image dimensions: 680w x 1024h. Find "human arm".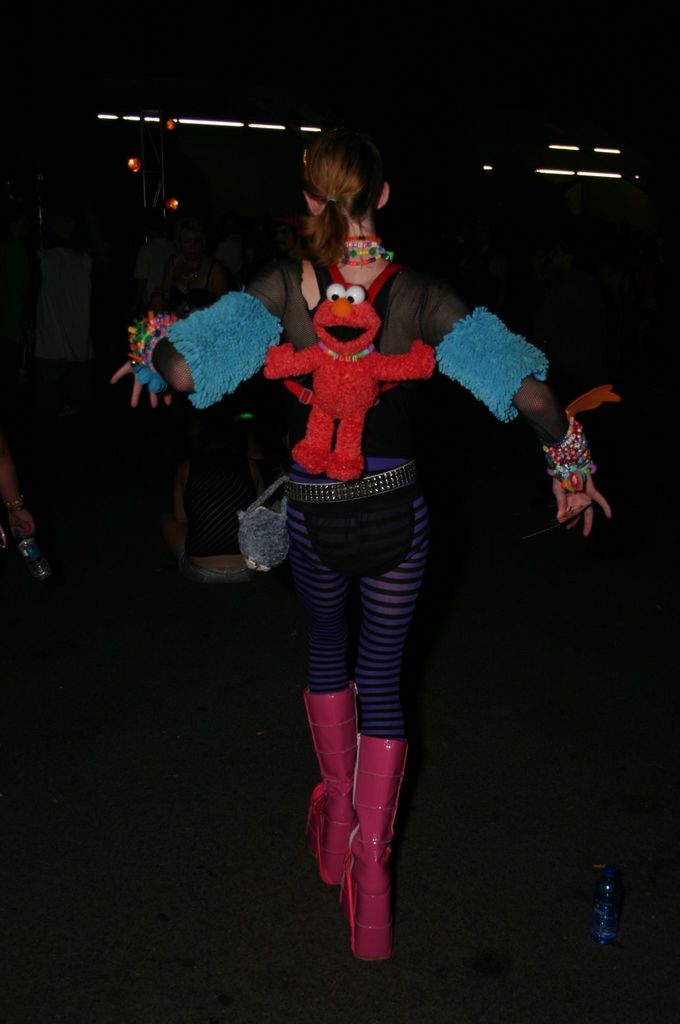
(left=109, top=272, right=283, bottom=408).
